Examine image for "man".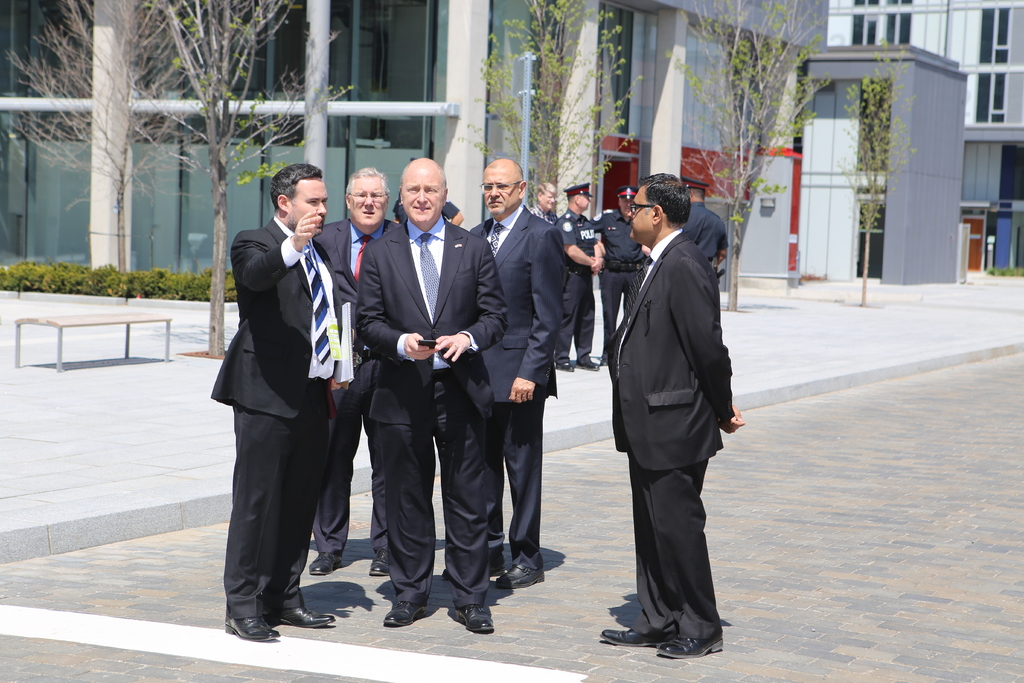
Examination result: (596, 141, 742, 675).
